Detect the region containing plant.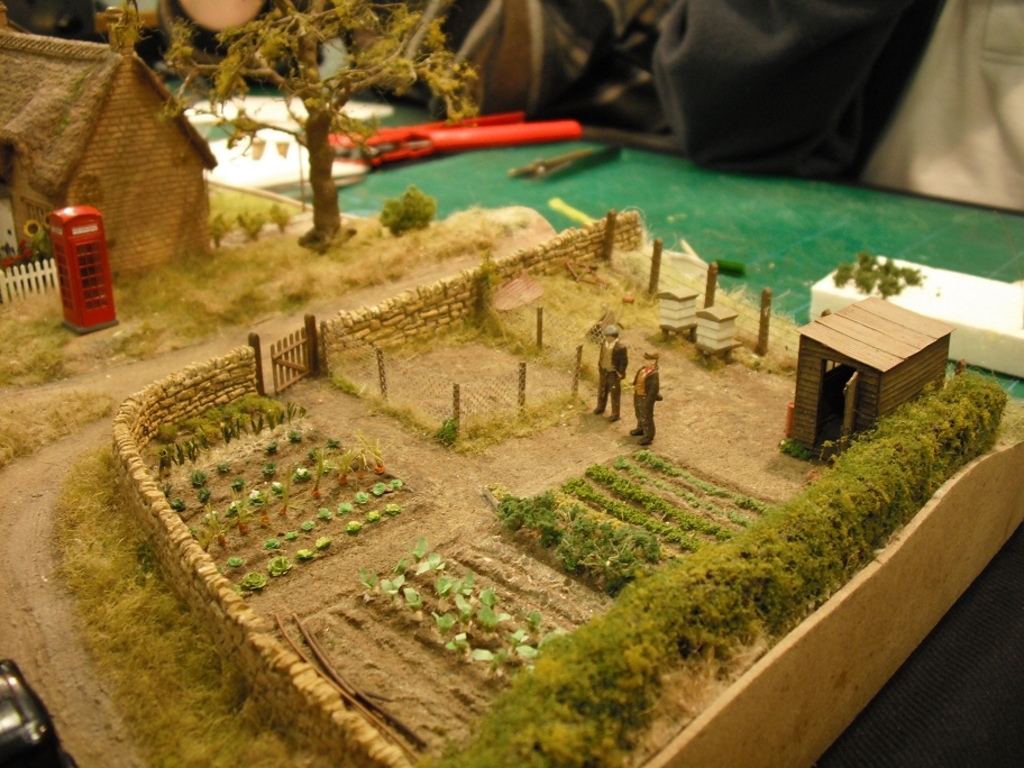
bbox=(429, 413, 457, 441).
